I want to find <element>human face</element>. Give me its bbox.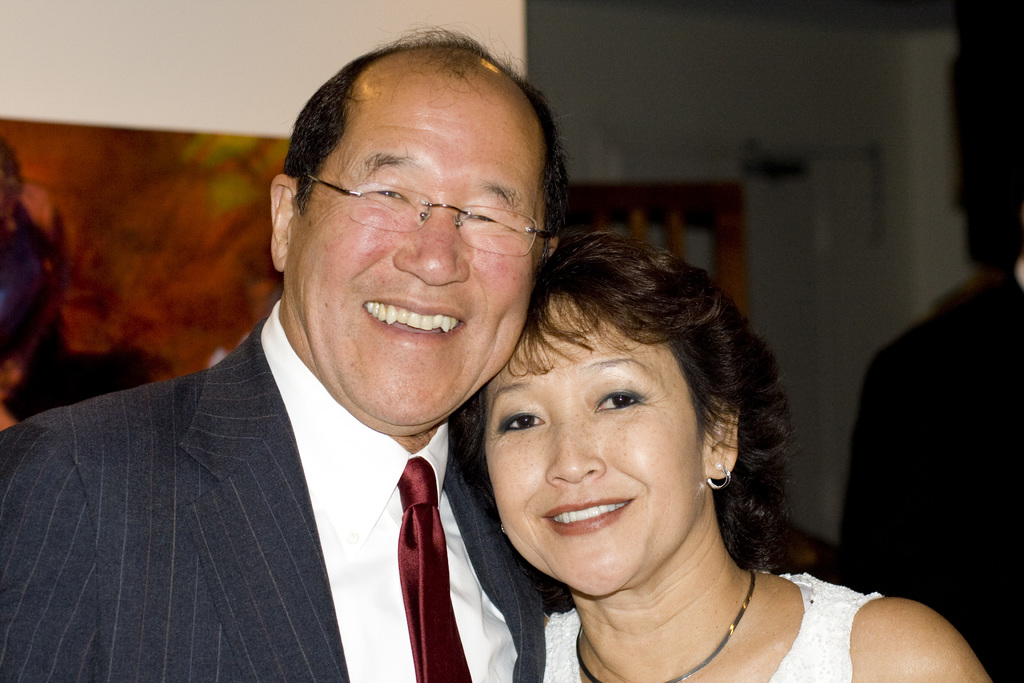
<bbox>288, 72, 545, 424</bbox>.
